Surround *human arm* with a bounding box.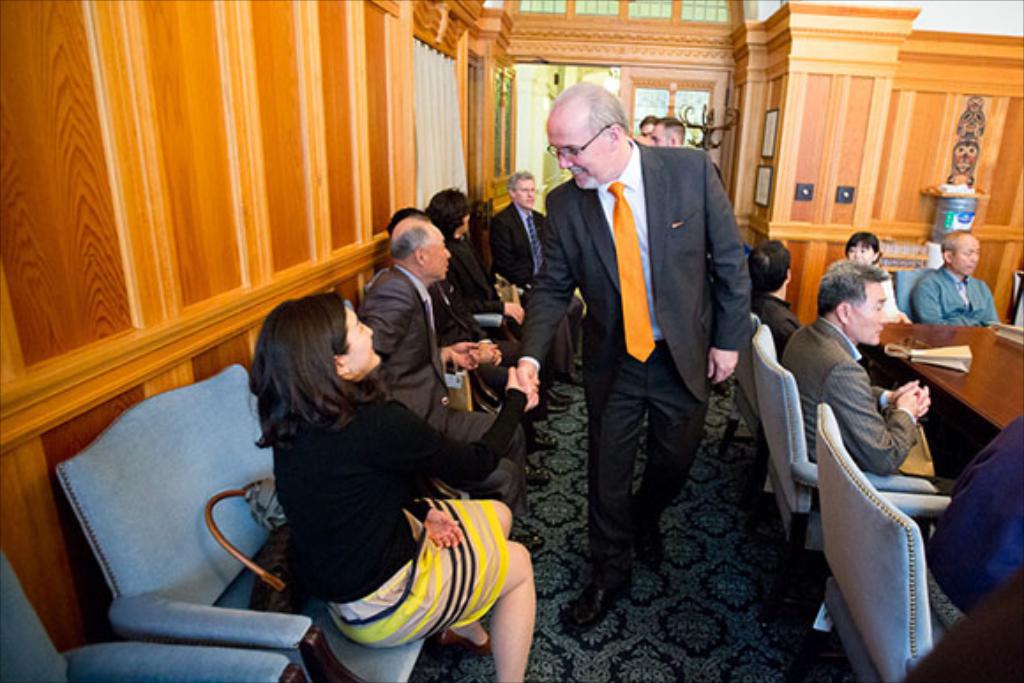
bbox=[814, 344, 886, 477].
